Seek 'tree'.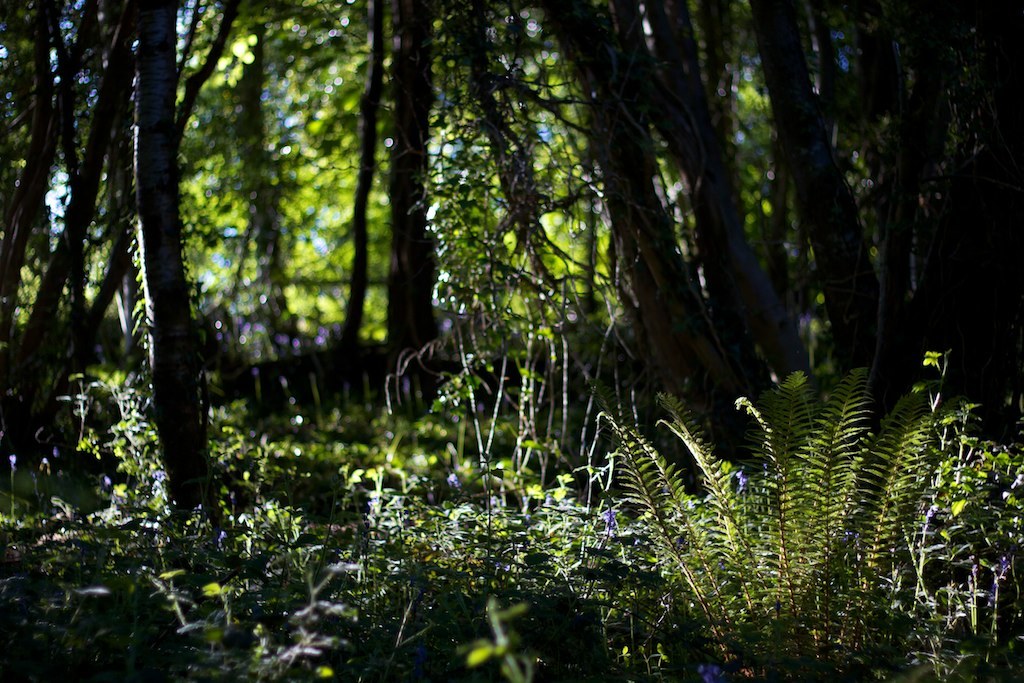
bbox(852, 0, 1019, 387).
